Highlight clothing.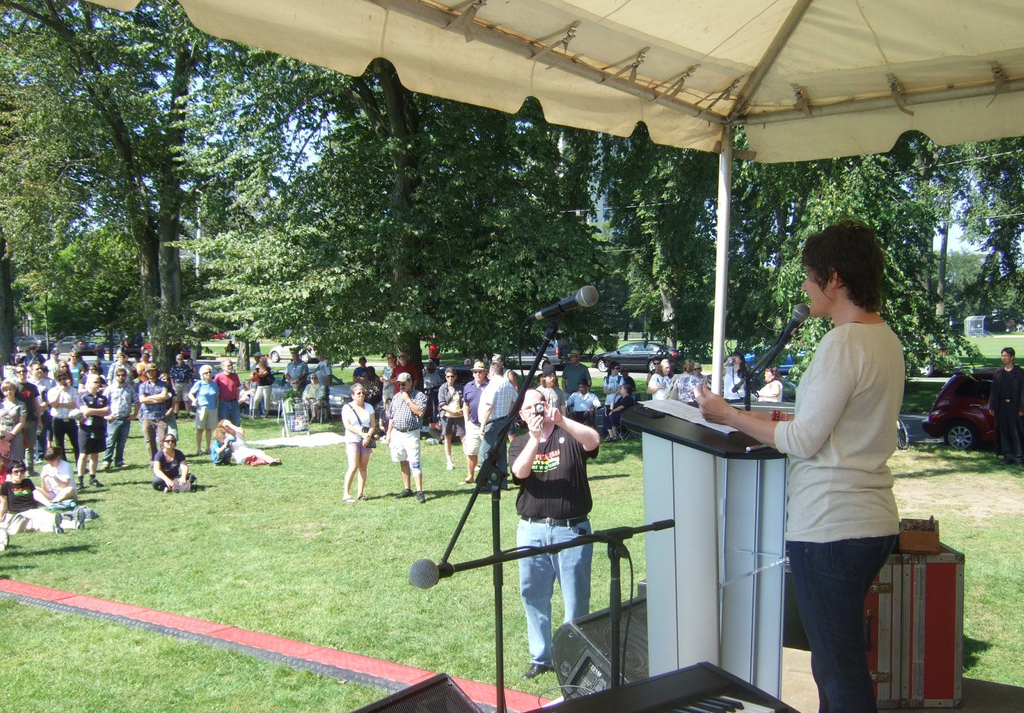
Highlighted region: 45/384/80/457.
